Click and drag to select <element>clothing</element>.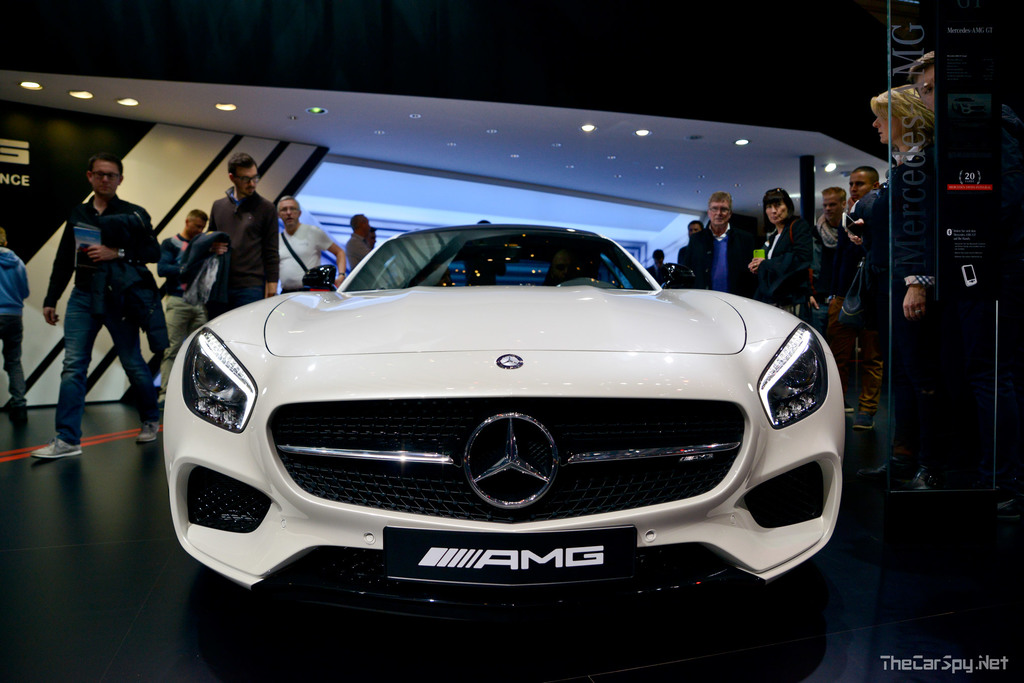
Selection: <region>209, 184, 278, 320</region>.
